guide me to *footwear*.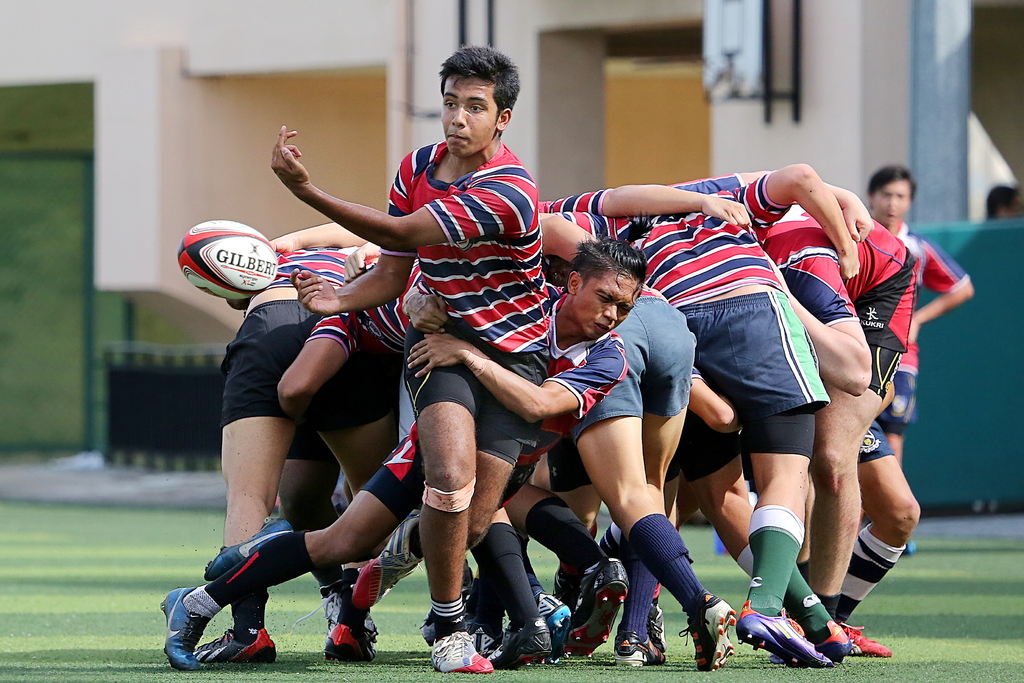
Guidance: crop(805, 620, 852, 661).
